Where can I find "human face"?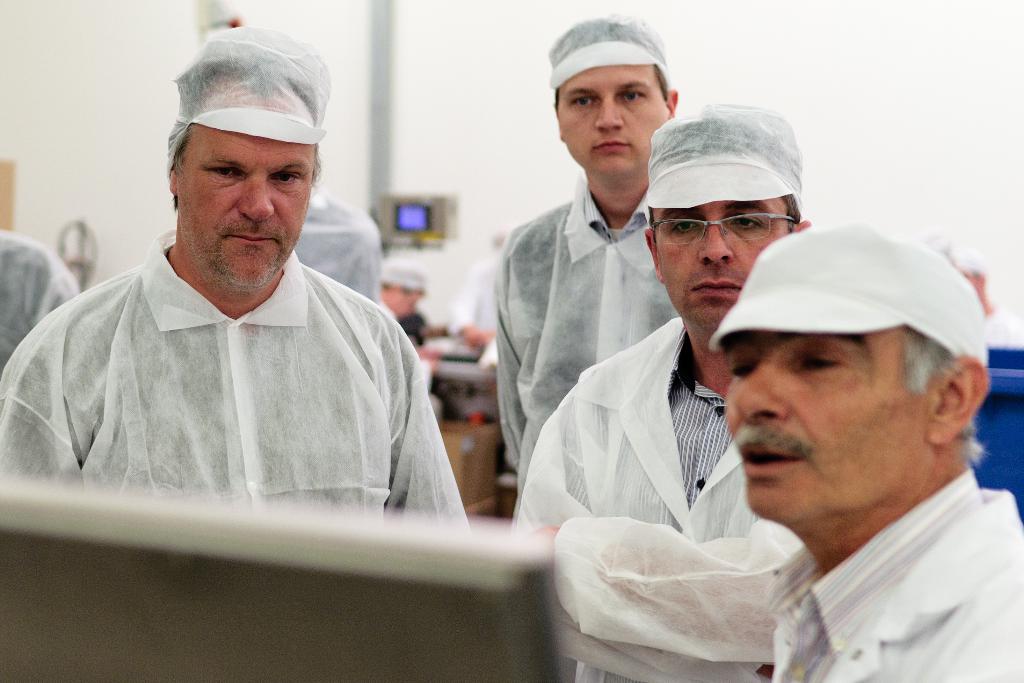
You can find it at bbox=(175, 92, 311, 288).
